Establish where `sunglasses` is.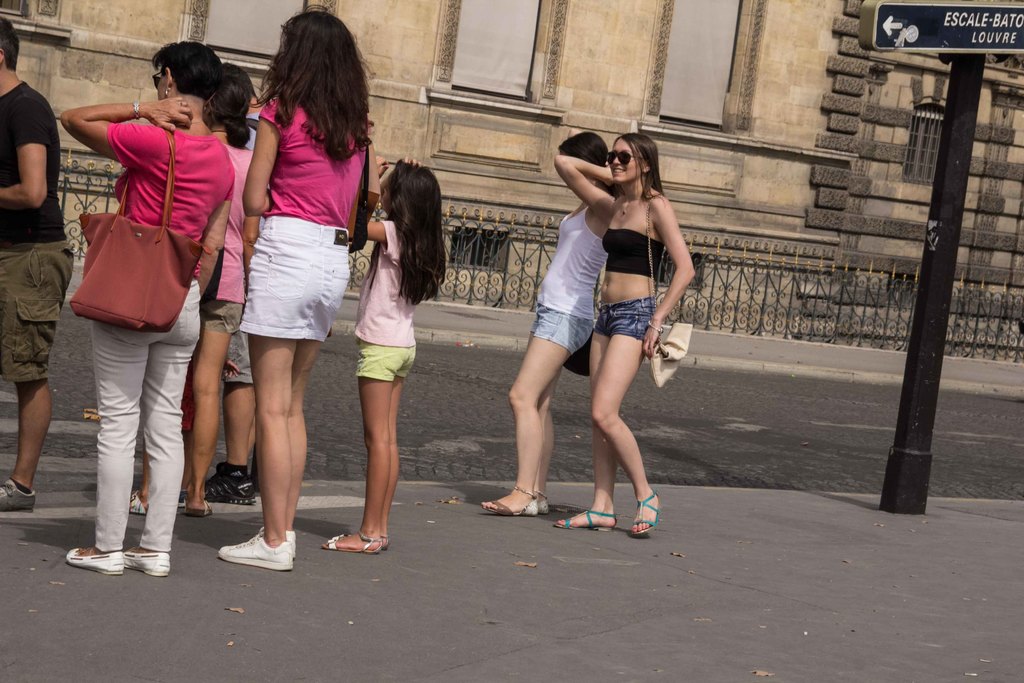
Established at 606, 152, 644, 165.
